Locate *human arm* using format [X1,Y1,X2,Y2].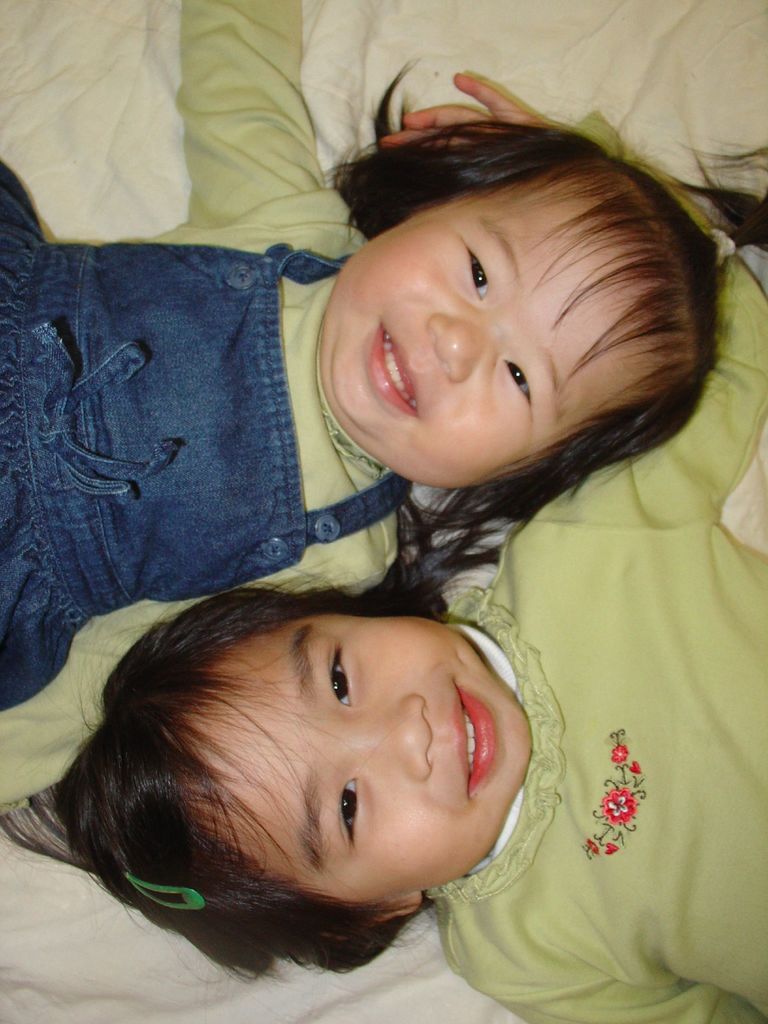
[180,0,323,223].
